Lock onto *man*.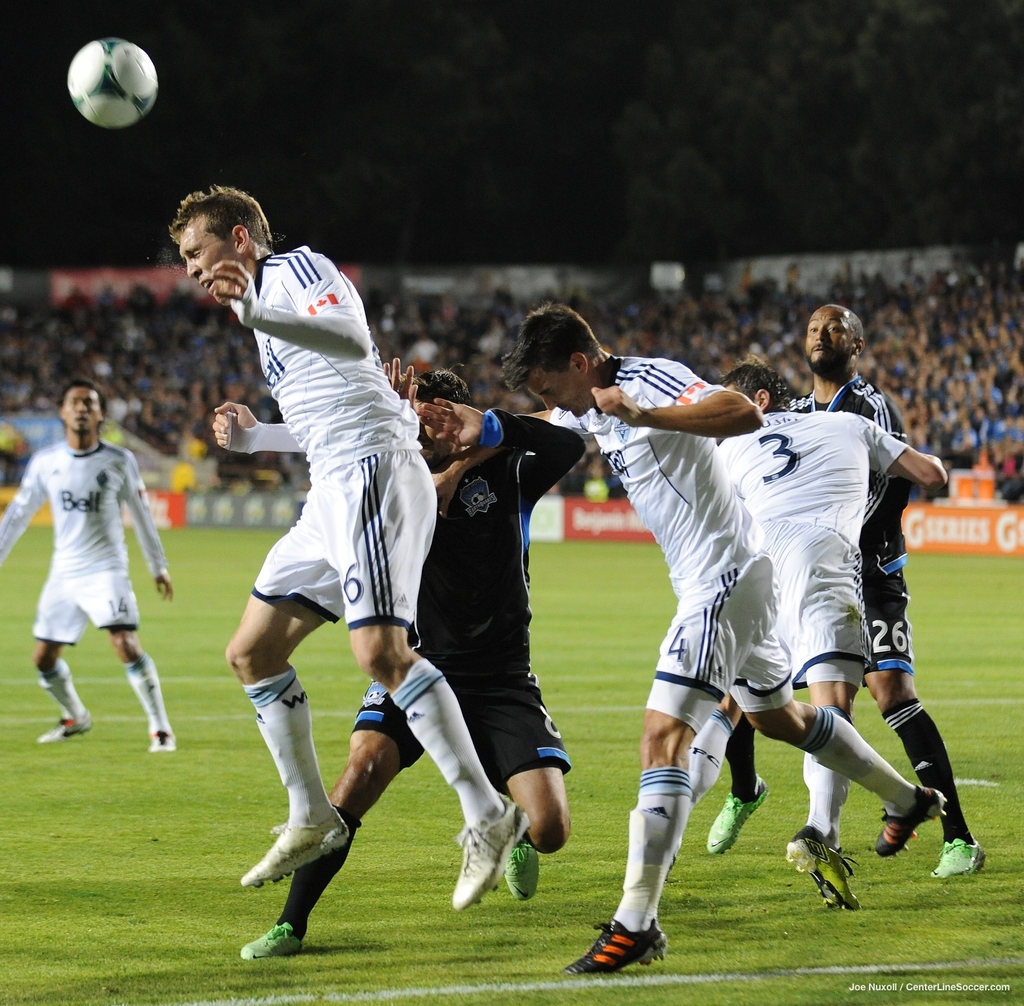
Locked: region(711, 361, 949, 904).
